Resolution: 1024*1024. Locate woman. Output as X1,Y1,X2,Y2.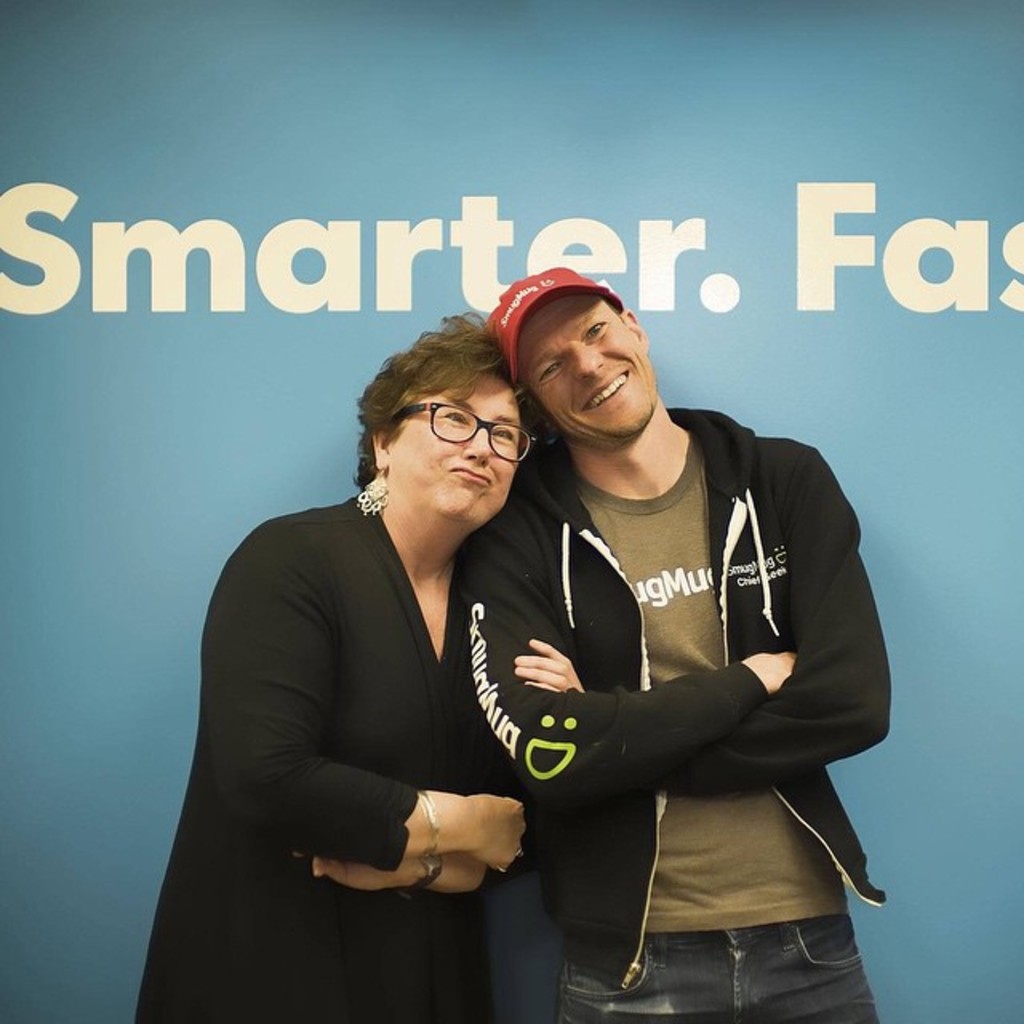
179,307,592,1023.
